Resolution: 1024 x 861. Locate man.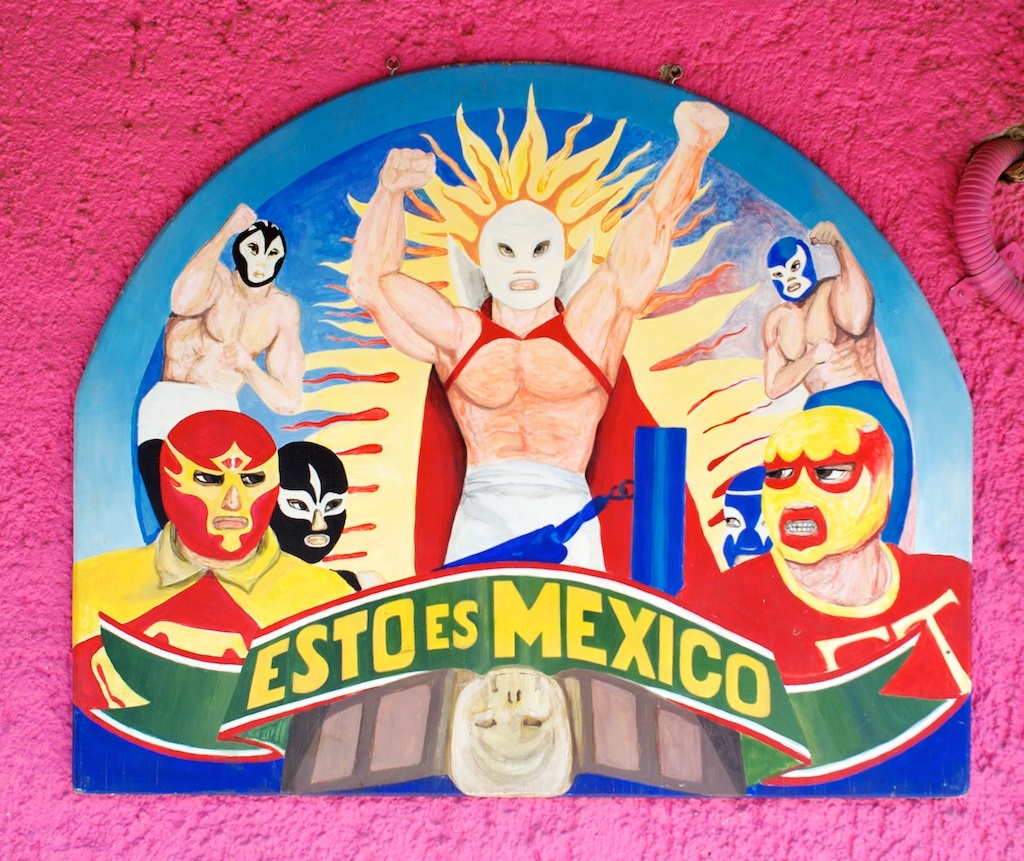
340:103:726:565.
